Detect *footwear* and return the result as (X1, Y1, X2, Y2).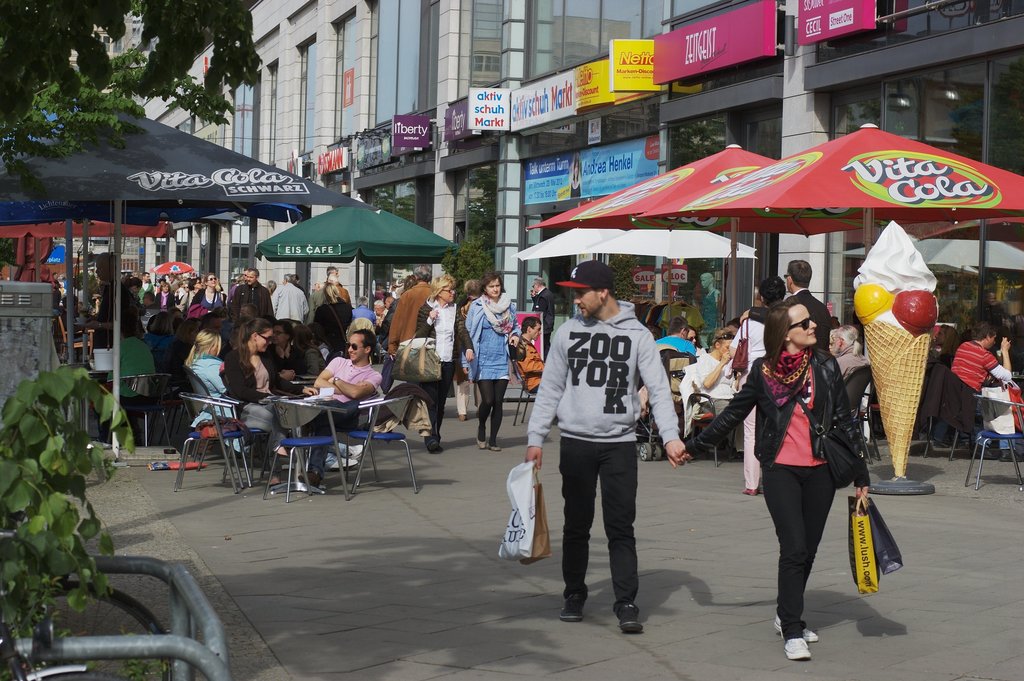
(772, 614, 820, 643).
